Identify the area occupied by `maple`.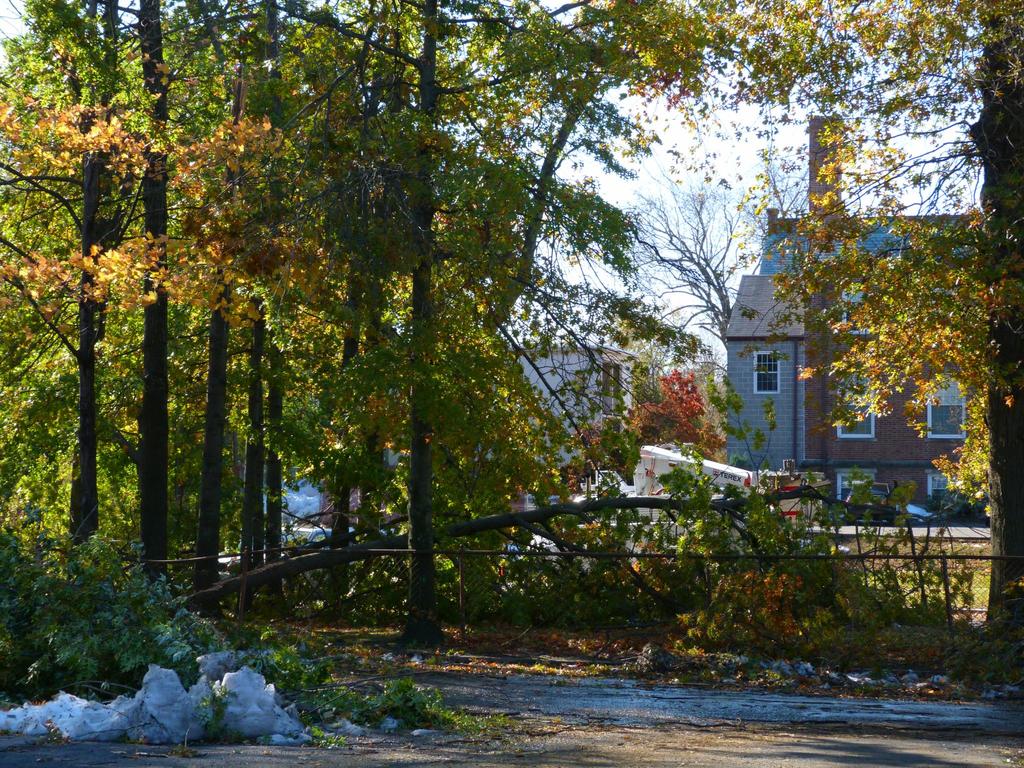
Area: rect(299, 0, 557, 639).
